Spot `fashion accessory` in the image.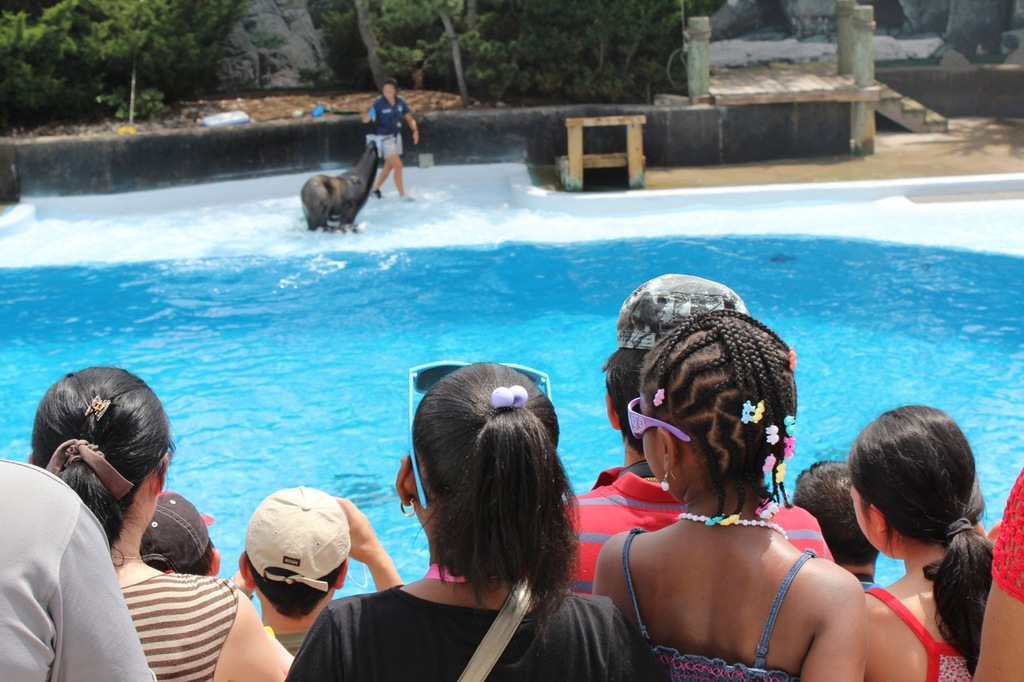
`fashion accessory` found at [782,440,798,465].
